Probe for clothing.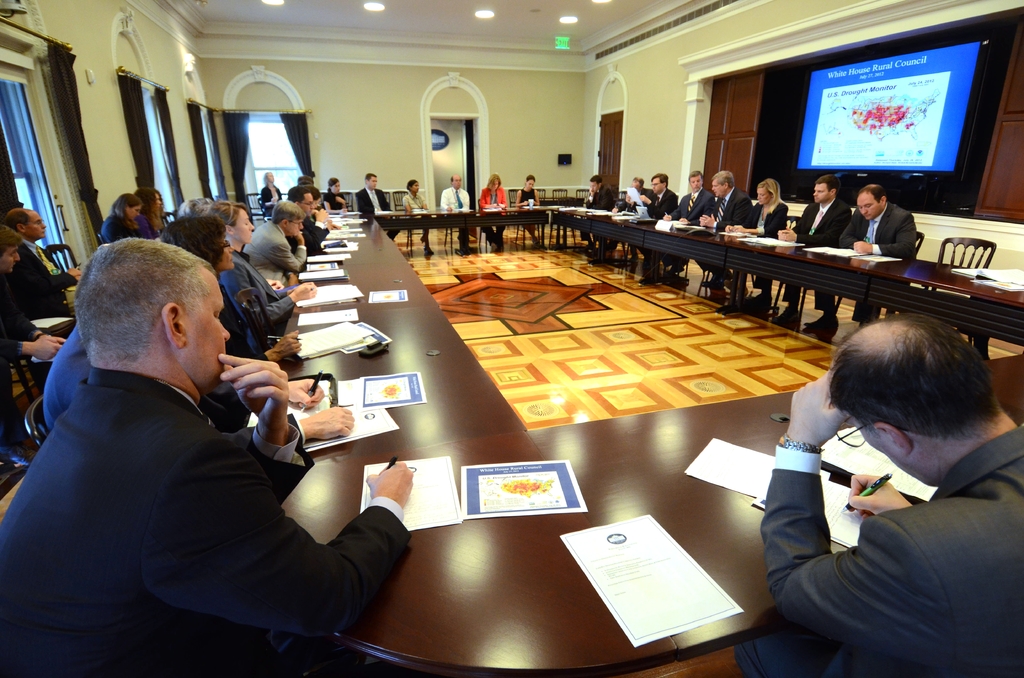
Probe result: x1=312 y1=211 x2=326 y2=225.
